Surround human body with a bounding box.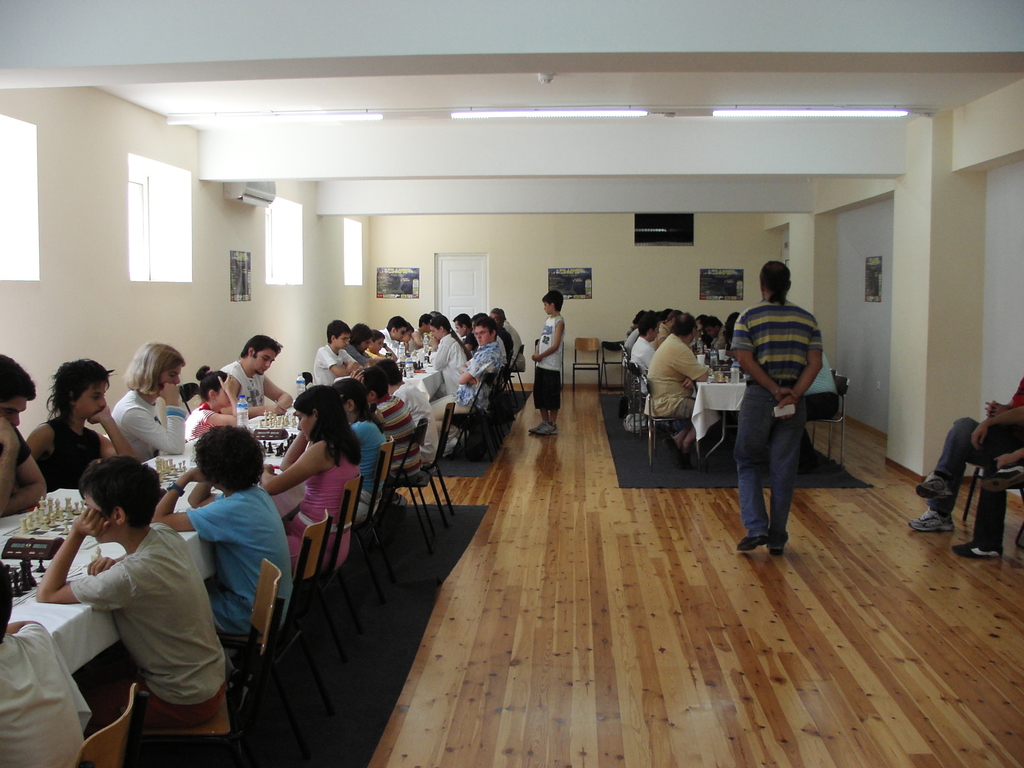
(x1=394, y1=324, x2=414, y2=365).
